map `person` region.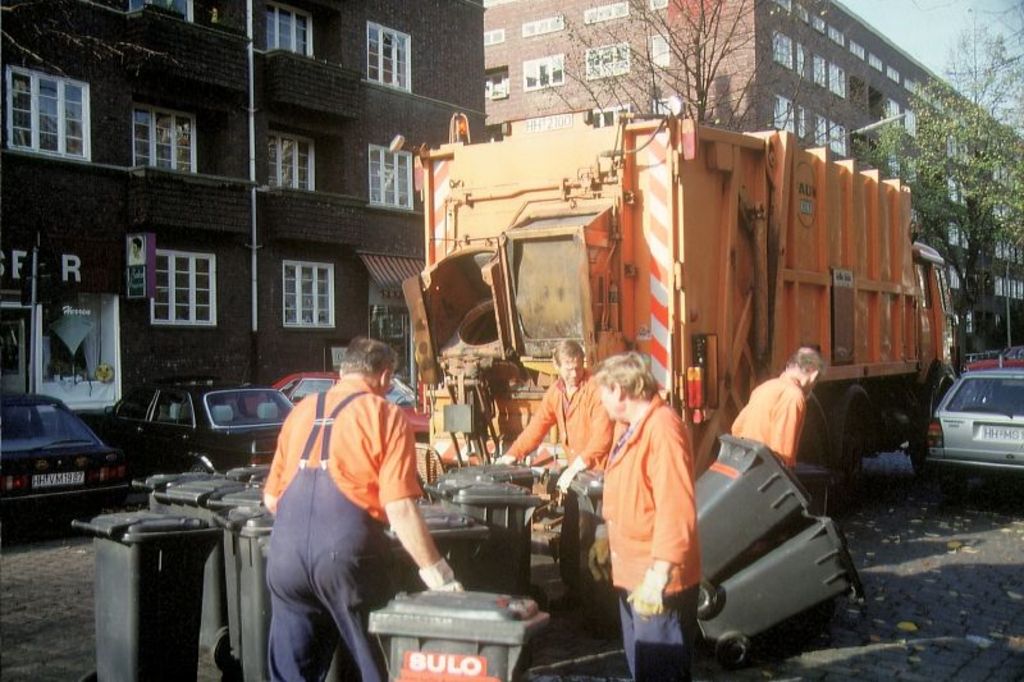
Mapped to bbox=(730, 345, 822, 470).
